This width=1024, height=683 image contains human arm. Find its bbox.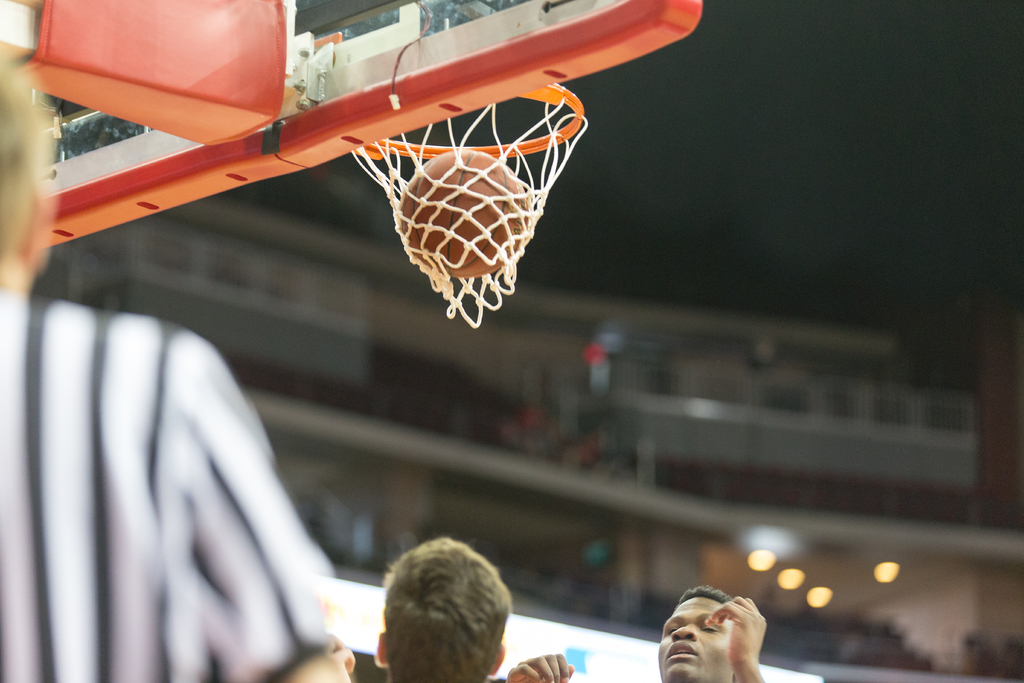
[504,656,572,682].
